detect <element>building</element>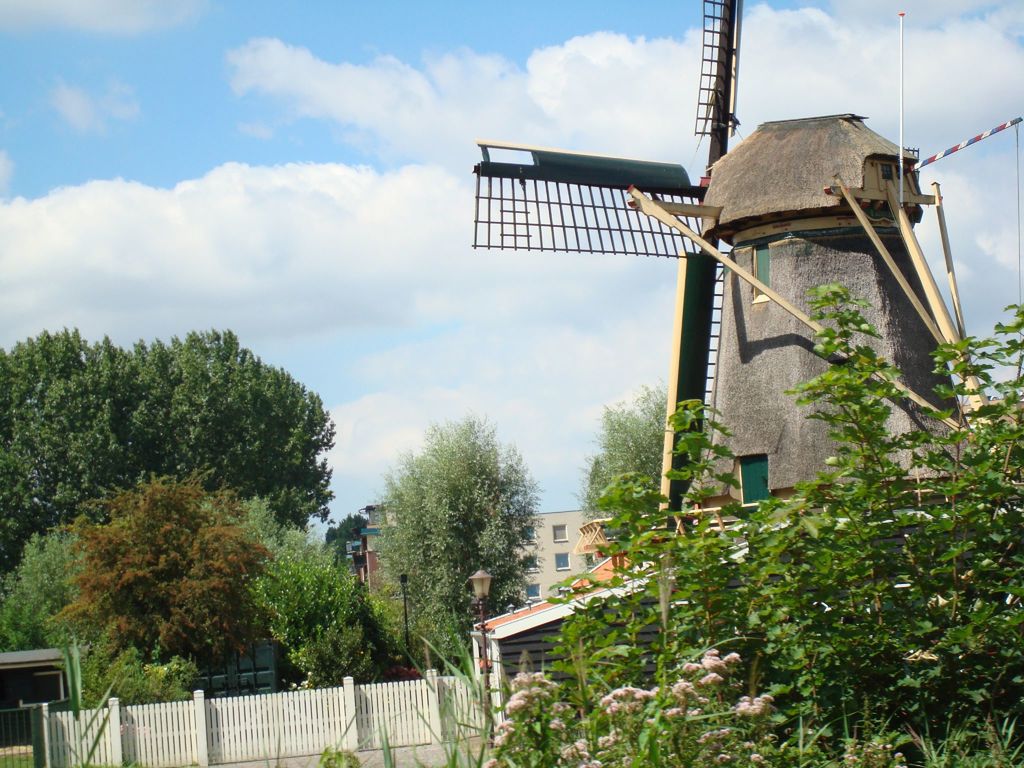
(363,504,606,677)
